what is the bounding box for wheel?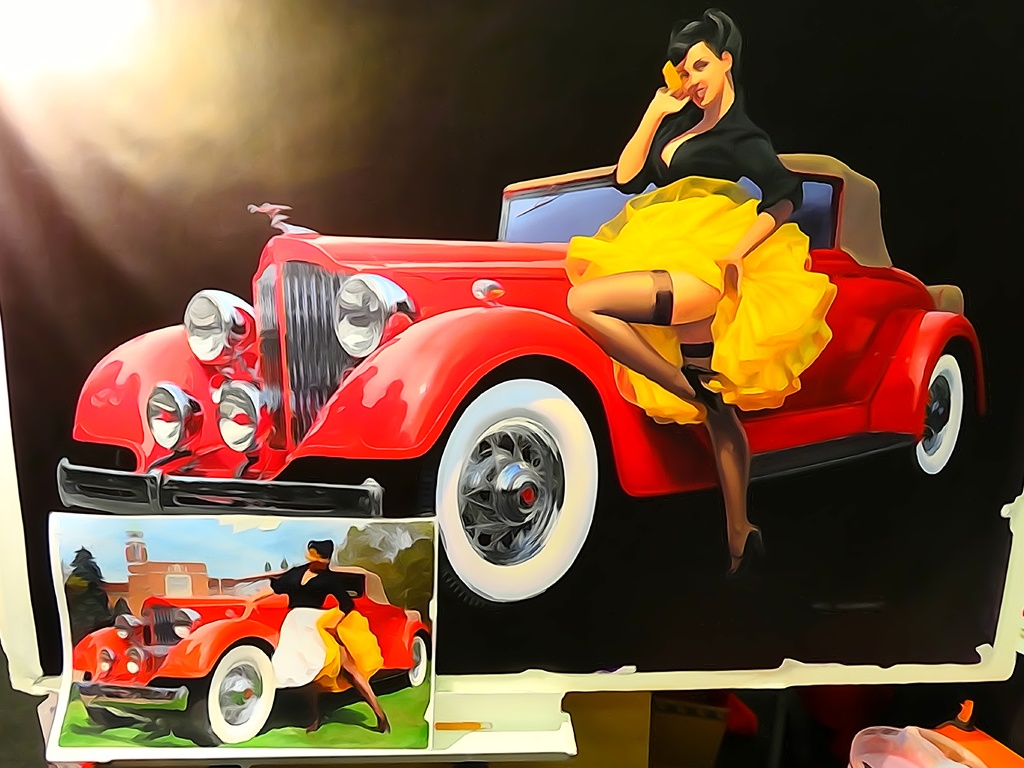
BBox(86, 673, 134, 725).
